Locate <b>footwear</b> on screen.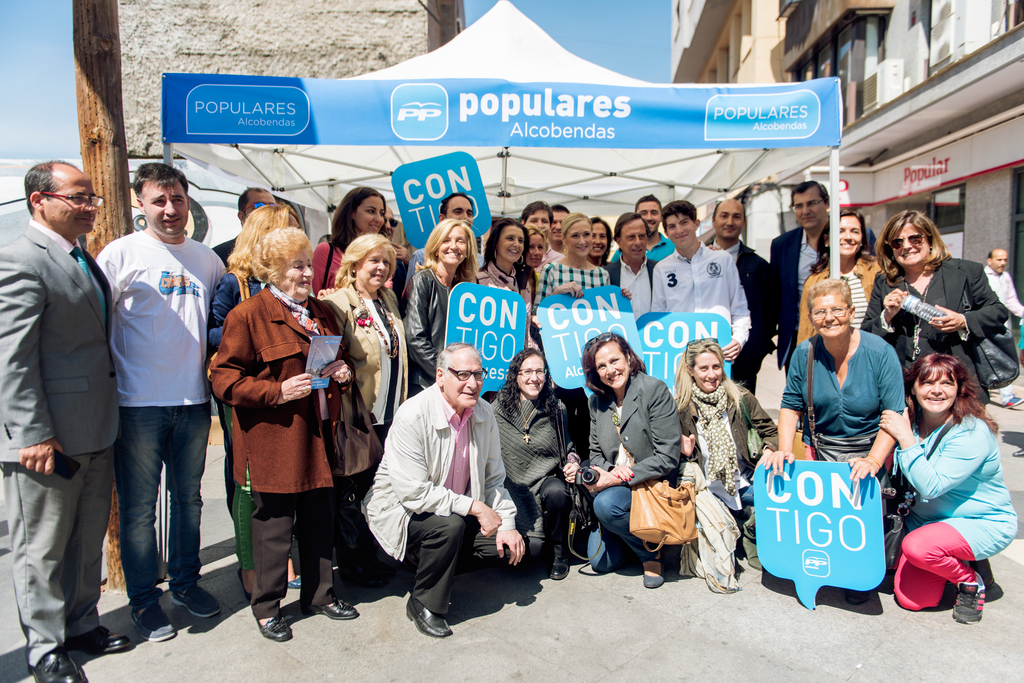
On screen at left=168, top=583, right=220, bottom=619.
